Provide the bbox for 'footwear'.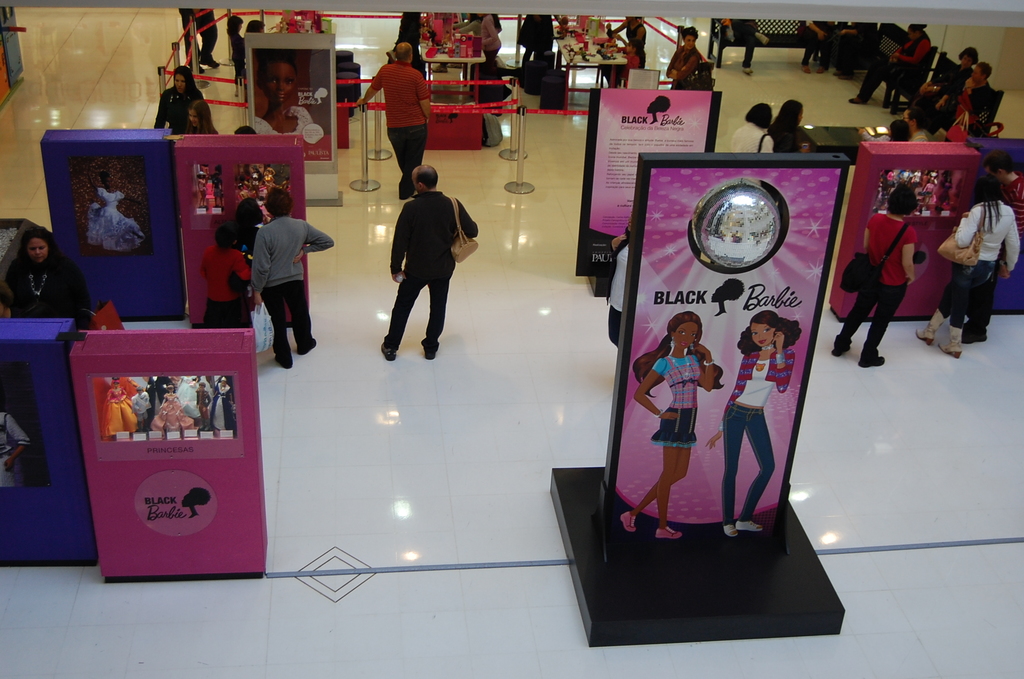
274, 357, 294, 367.
